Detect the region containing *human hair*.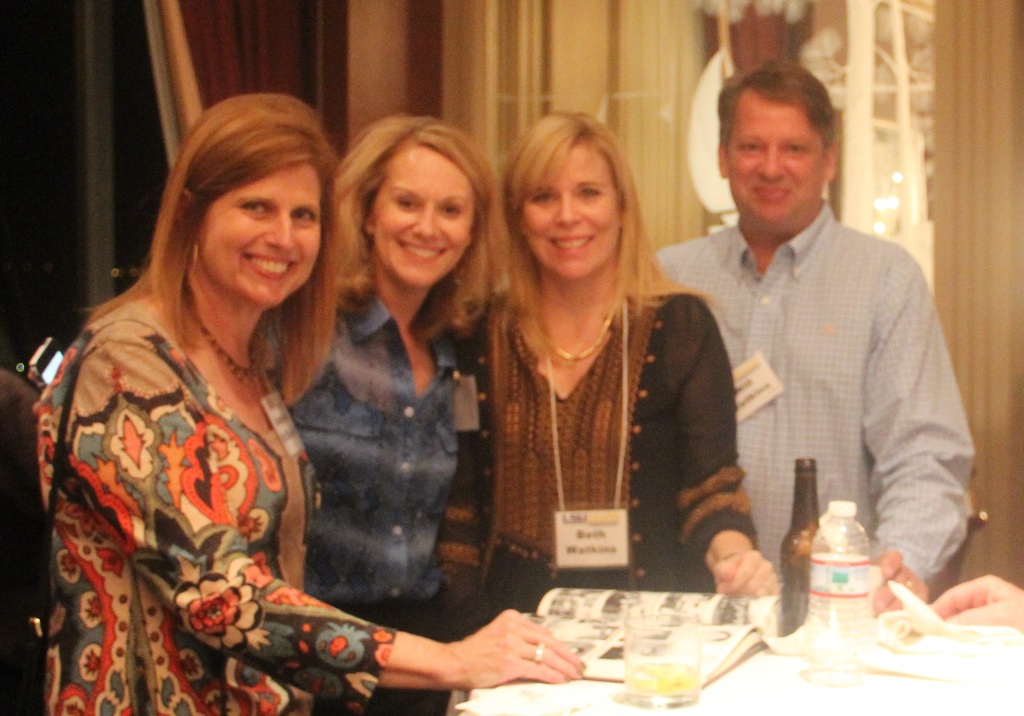
[472, 110, 658, 333].
